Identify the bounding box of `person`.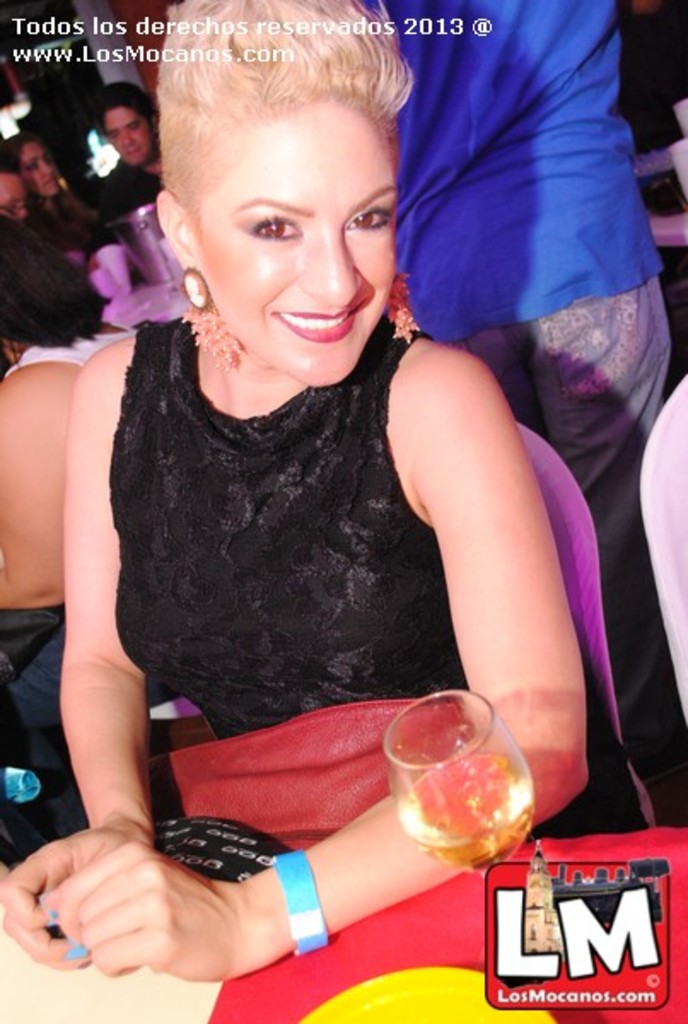
[7,131,113,244].
